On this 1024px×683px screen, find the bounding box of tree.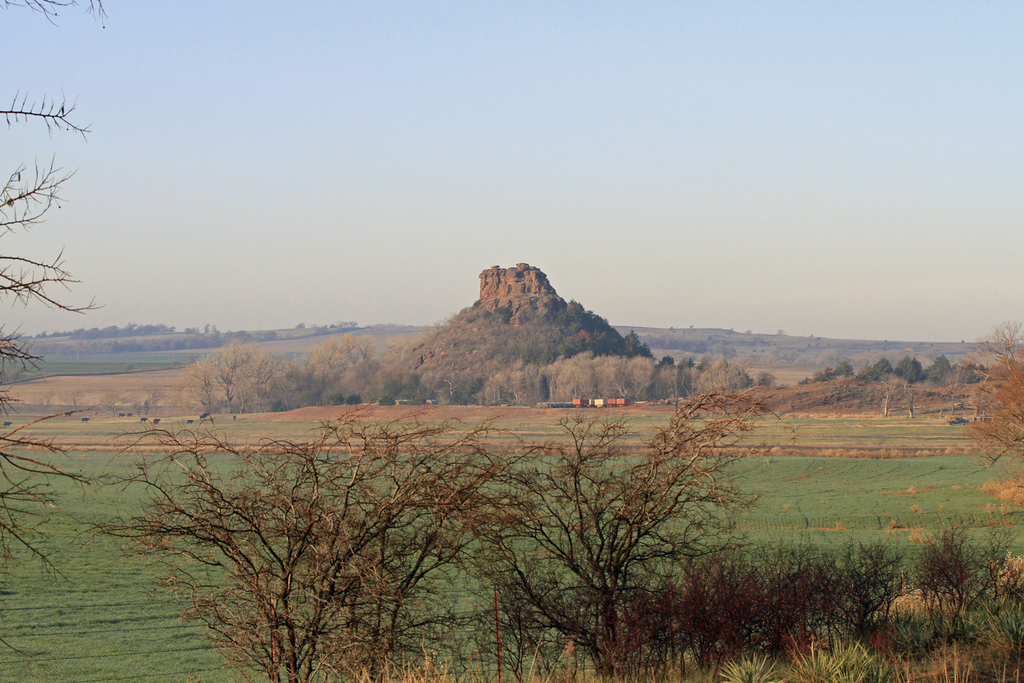
Bounding box: <region>960, 320, 1023, 483</region>.
